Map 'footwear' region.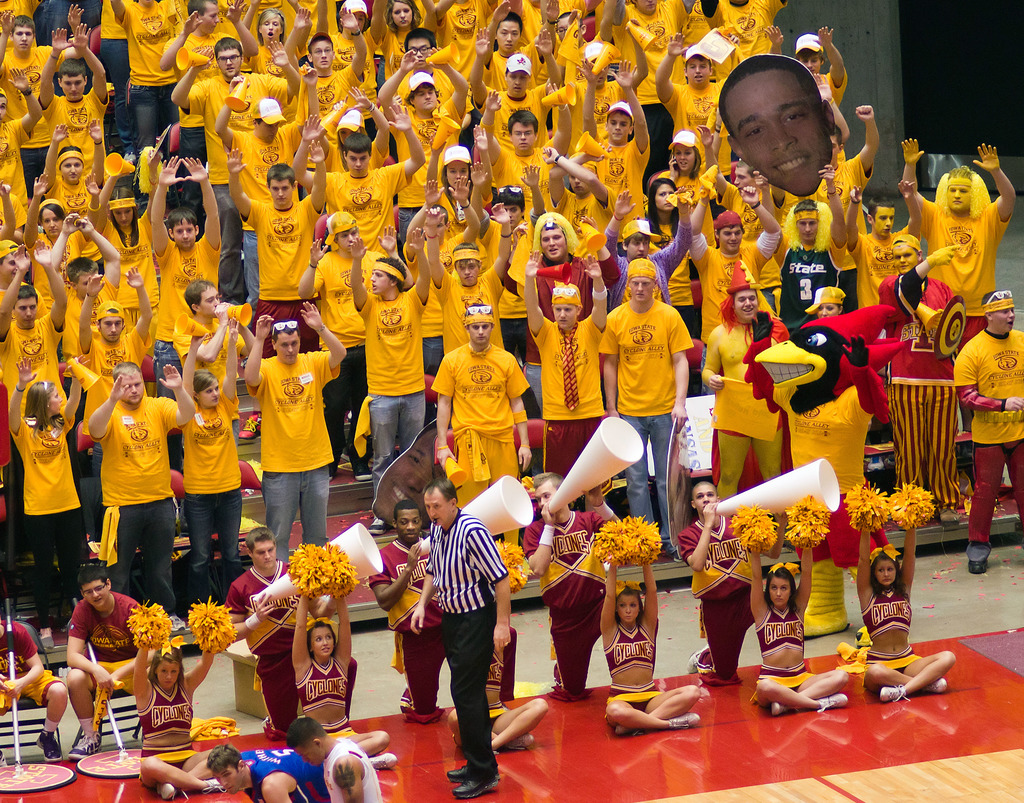
Mapped to 456:778:495:802.
